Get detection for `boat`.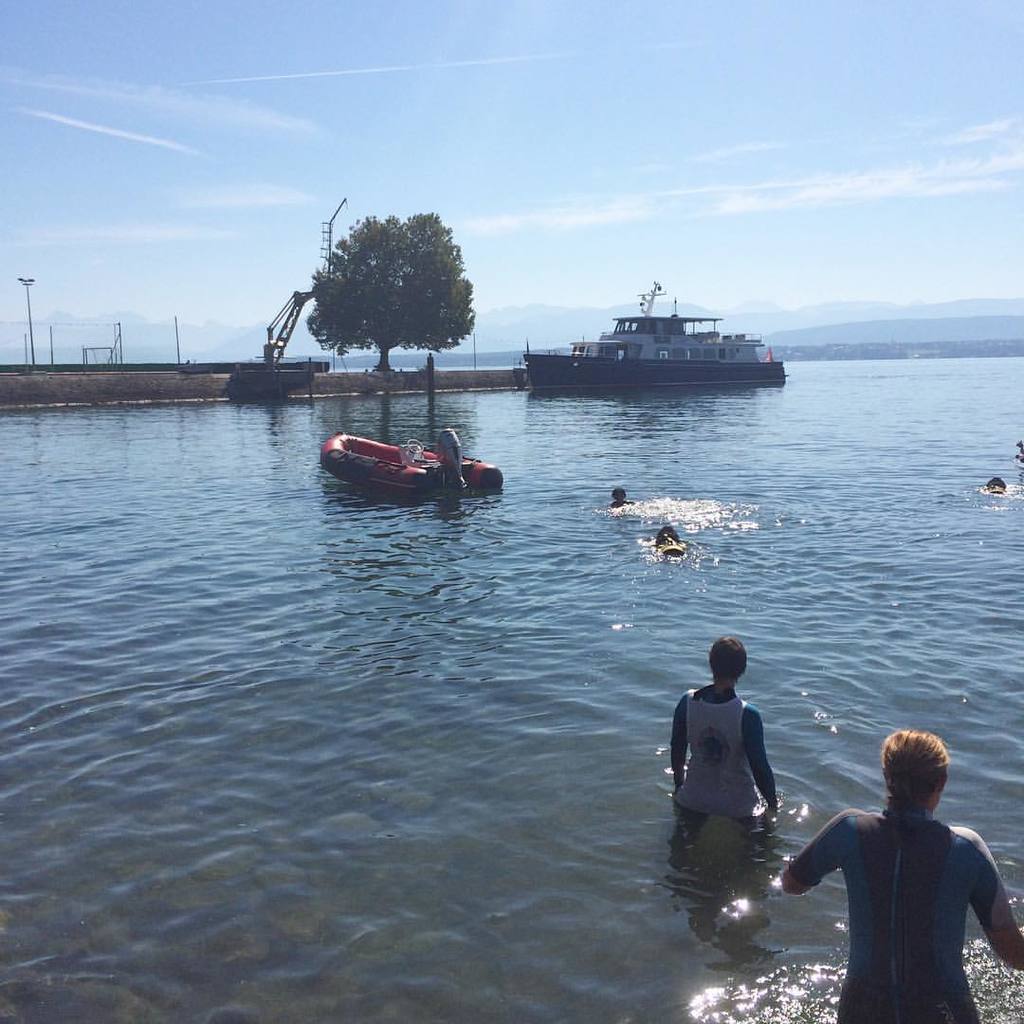
Detection: <bbox>525, 274, 790, 407</bbox>.
